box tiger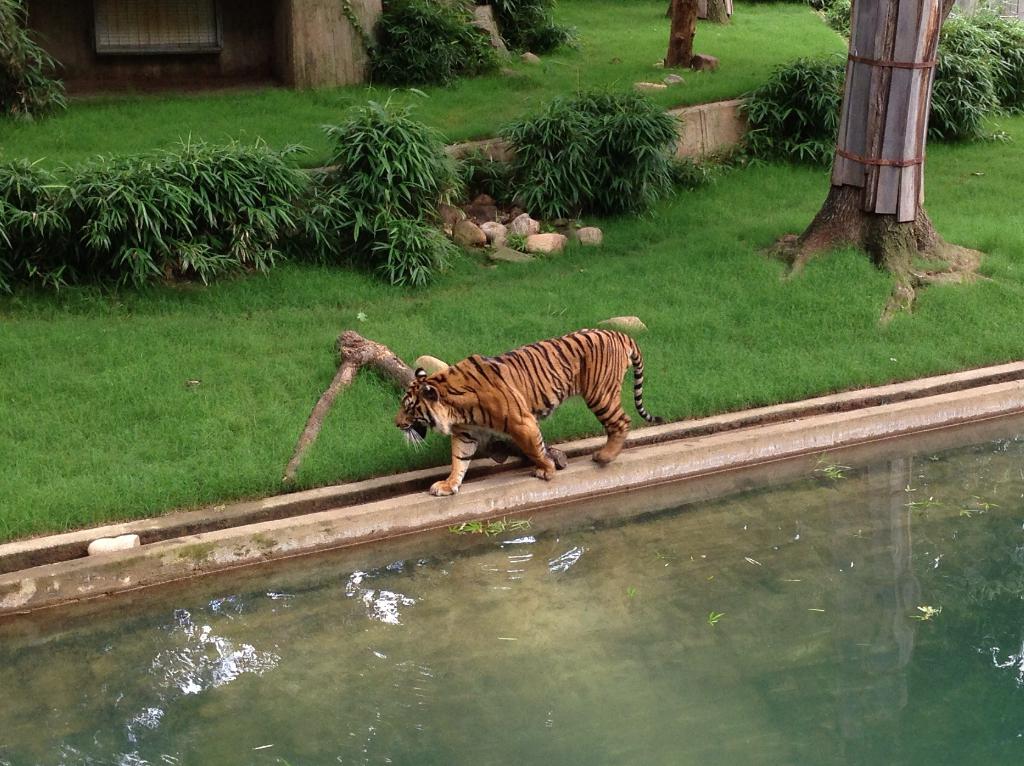
392,323,664,498
